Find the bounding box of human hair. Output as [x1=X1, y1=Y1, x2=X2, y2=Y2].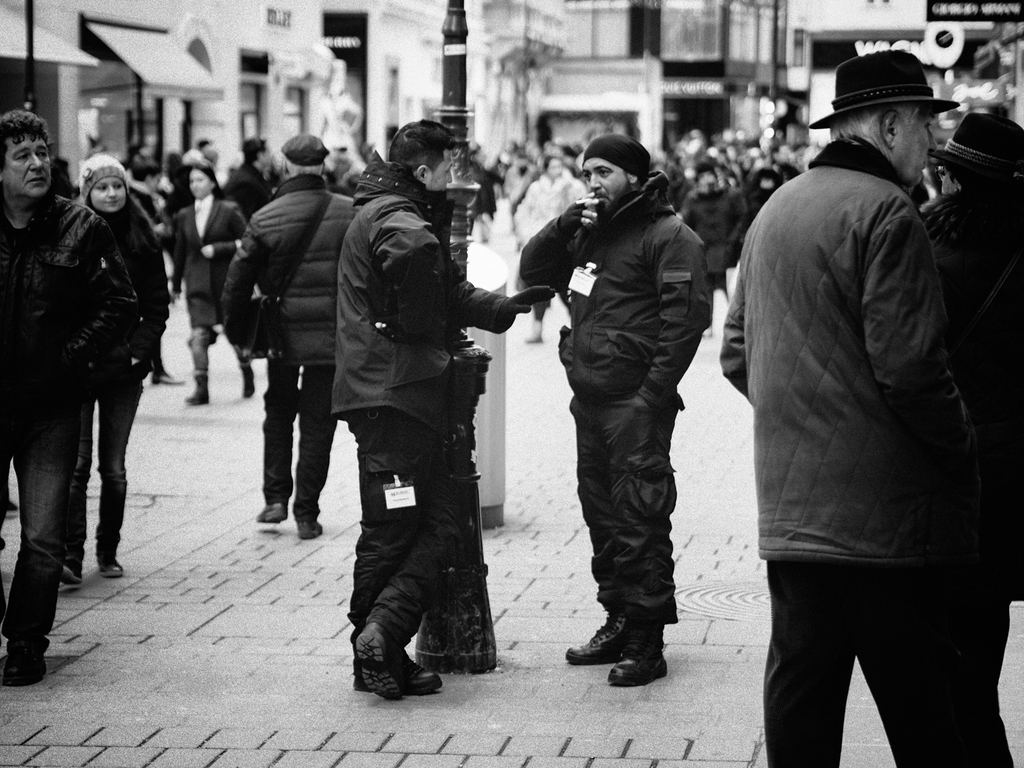
[x1=0, y1=110, x2=51, y2=172].
